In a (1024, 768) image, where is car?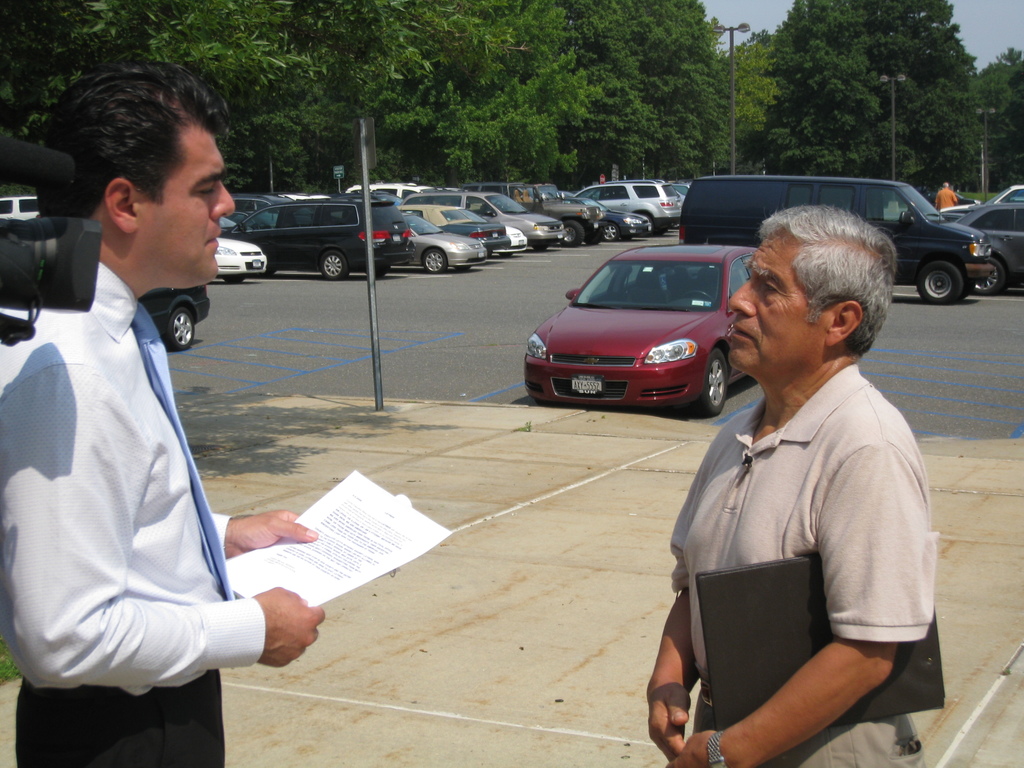
crop(941, 180, 1023, 224).
